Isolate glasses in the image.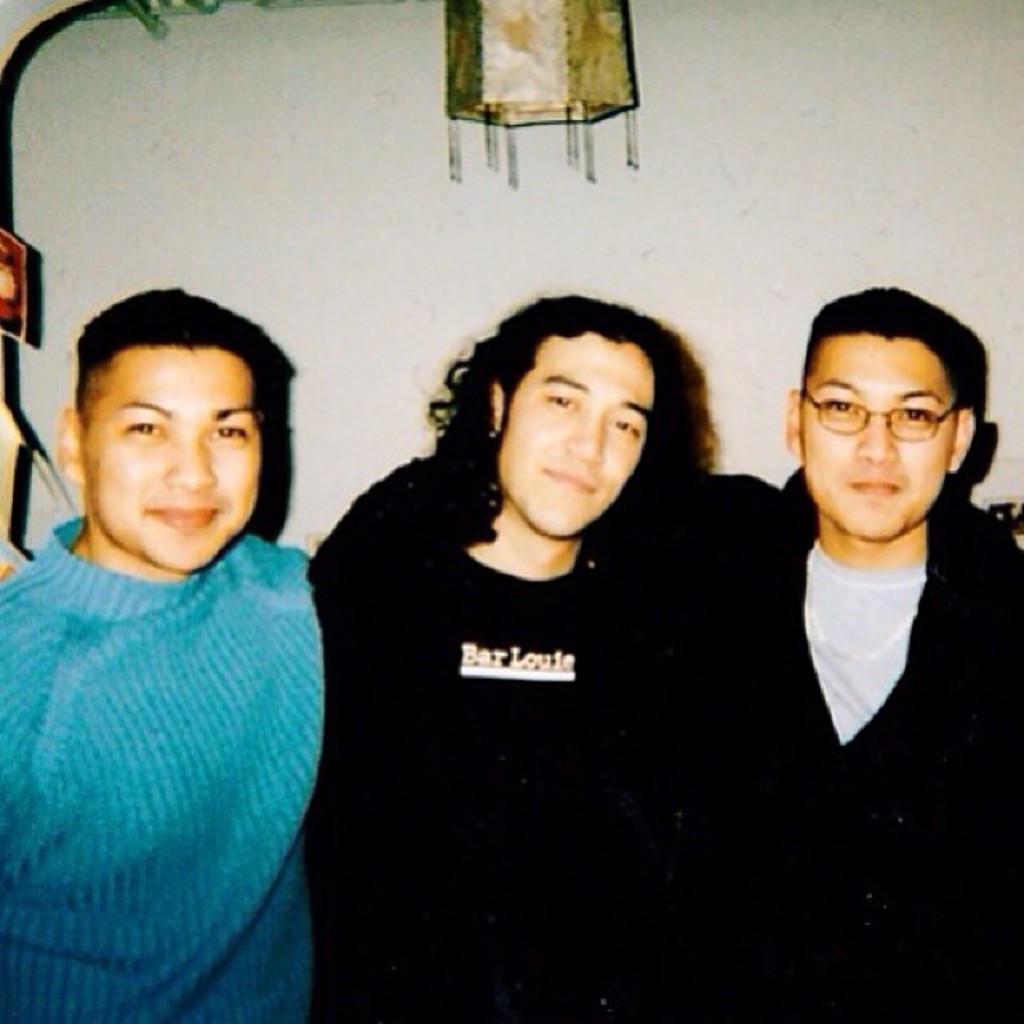
Isolated region: {"x1": 805, "y1": 386, "x2": 962, "y2": 438}.
